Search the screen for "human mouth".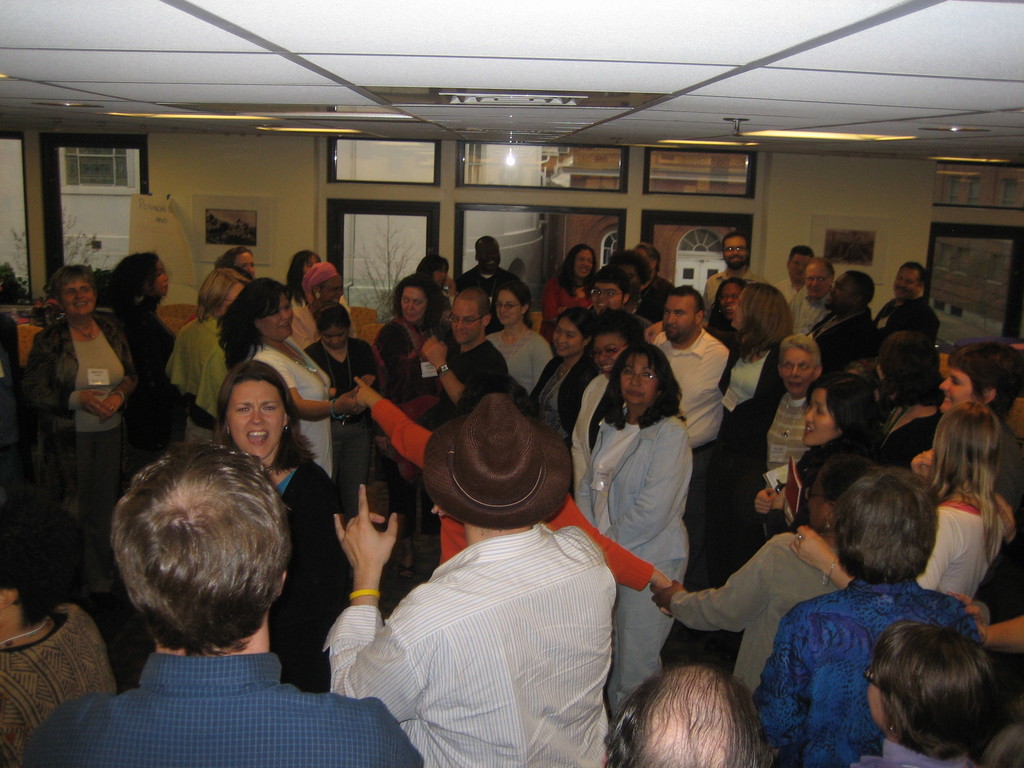
Found at locate(276, 320, 294, 332).
